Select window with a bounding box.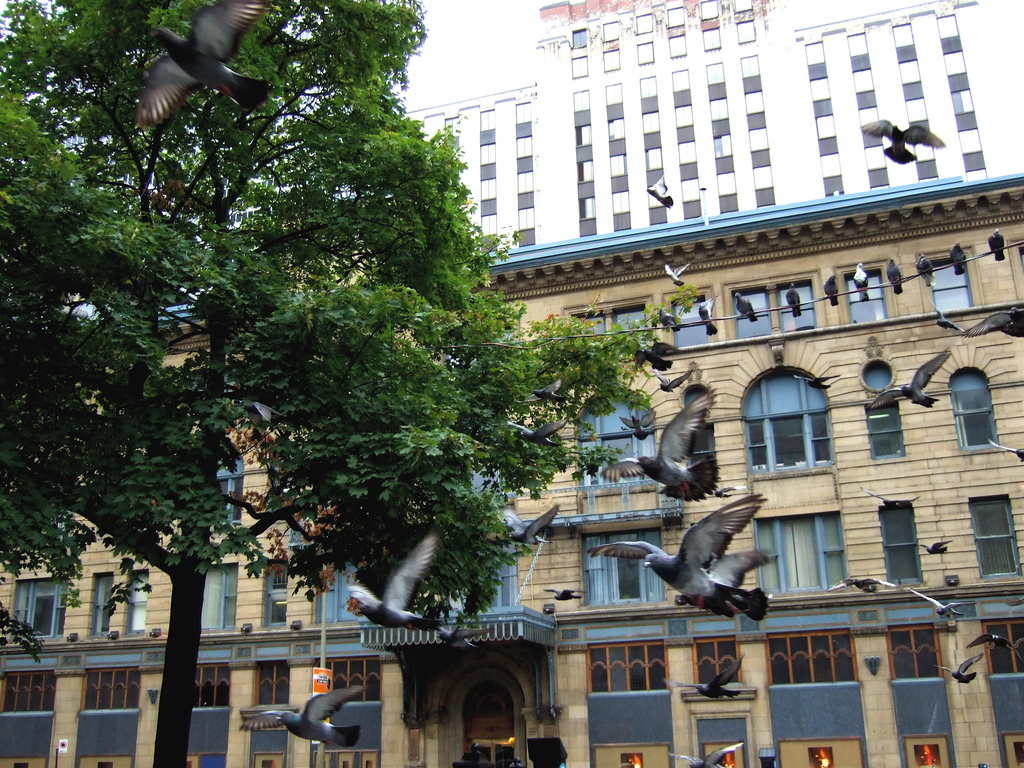
<bbox>317, 544, 369, 618</bbox>.
